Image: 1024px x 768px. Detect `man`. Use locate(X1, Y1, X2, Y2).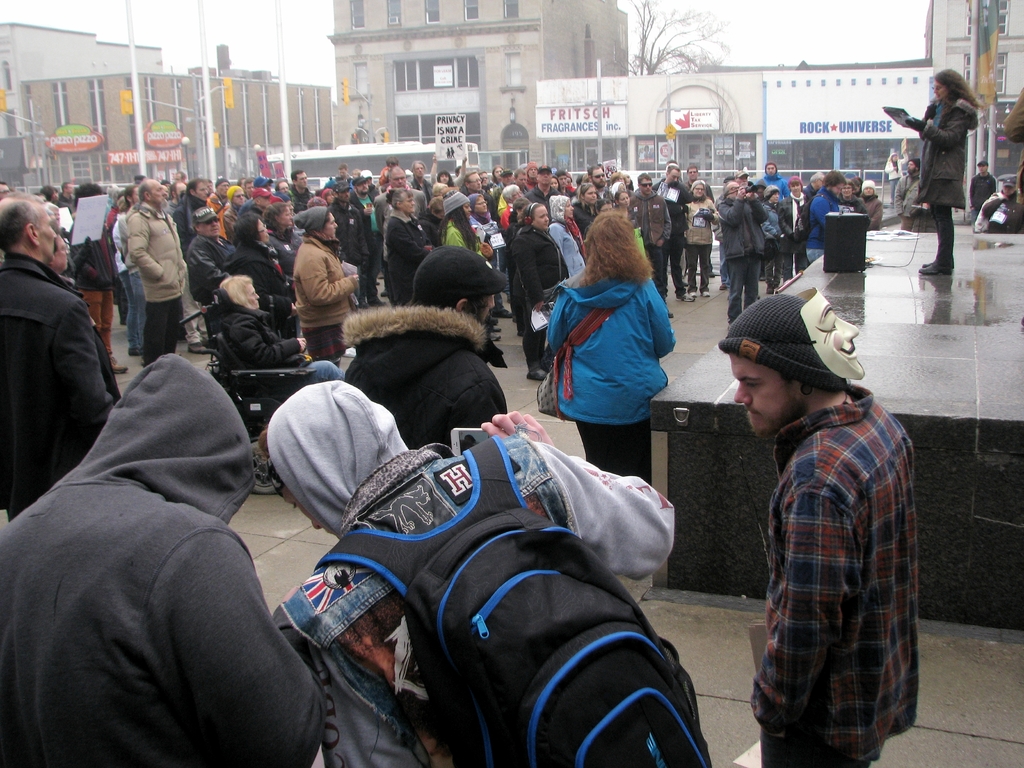
locate(521, 160, 571, 222).
